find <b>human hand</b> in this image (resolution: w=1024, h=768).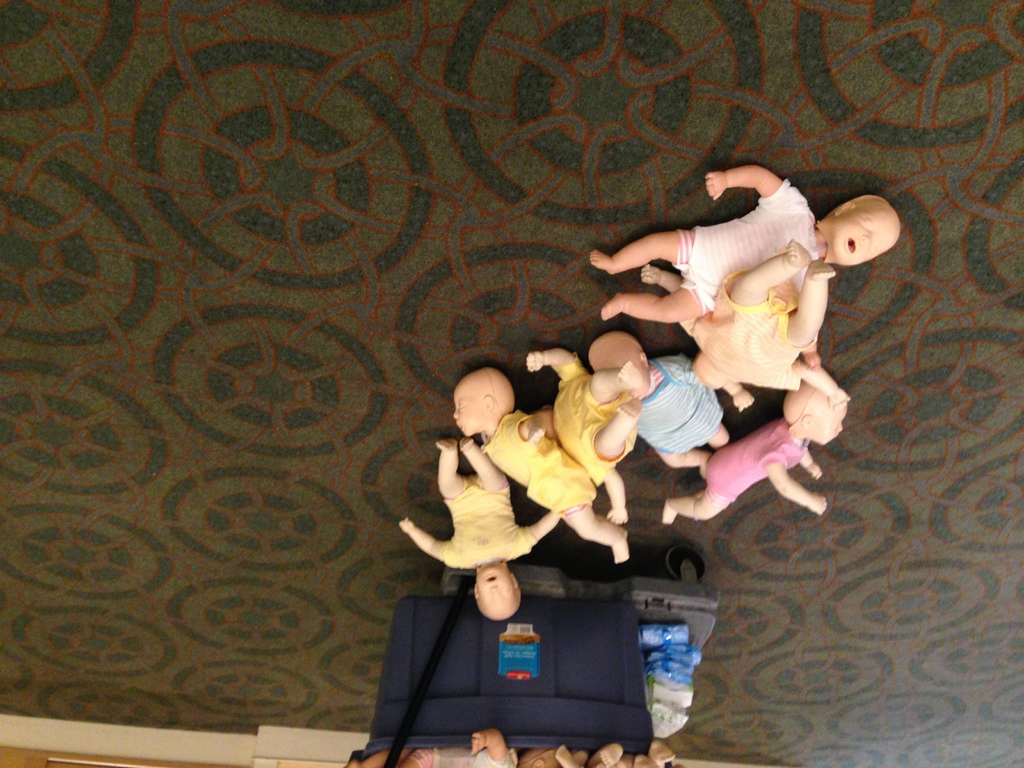
select_region(640, 263, 662, 284).
